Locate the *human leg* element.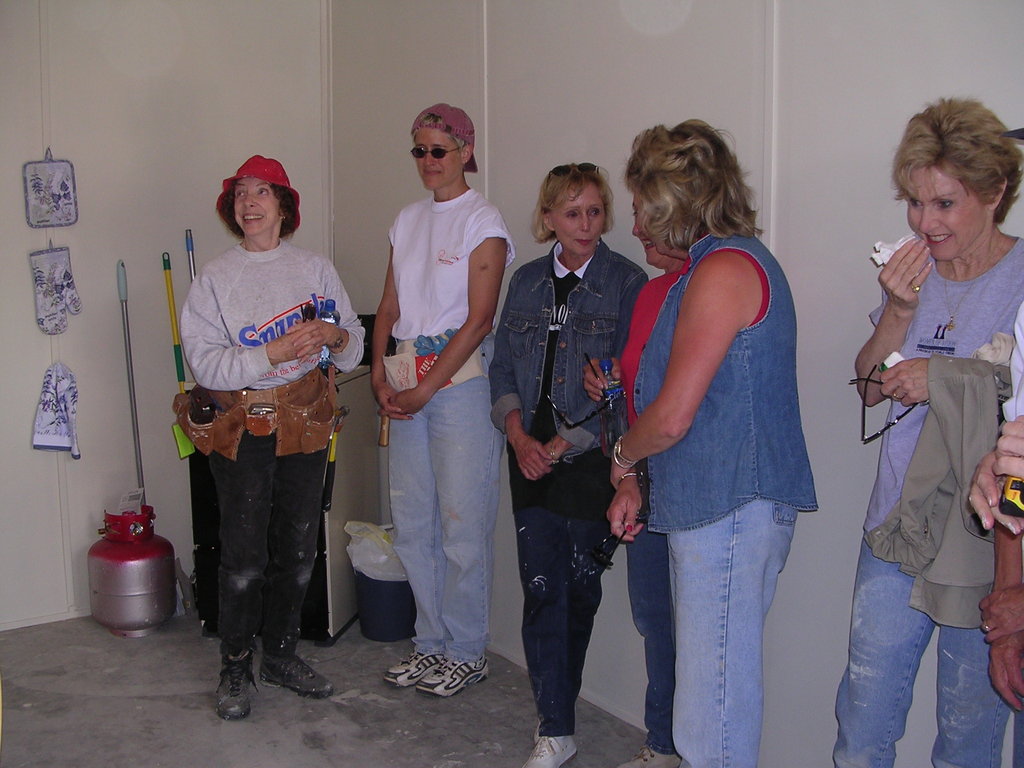
Element bbox: detection(513, 516, 580, 767).
